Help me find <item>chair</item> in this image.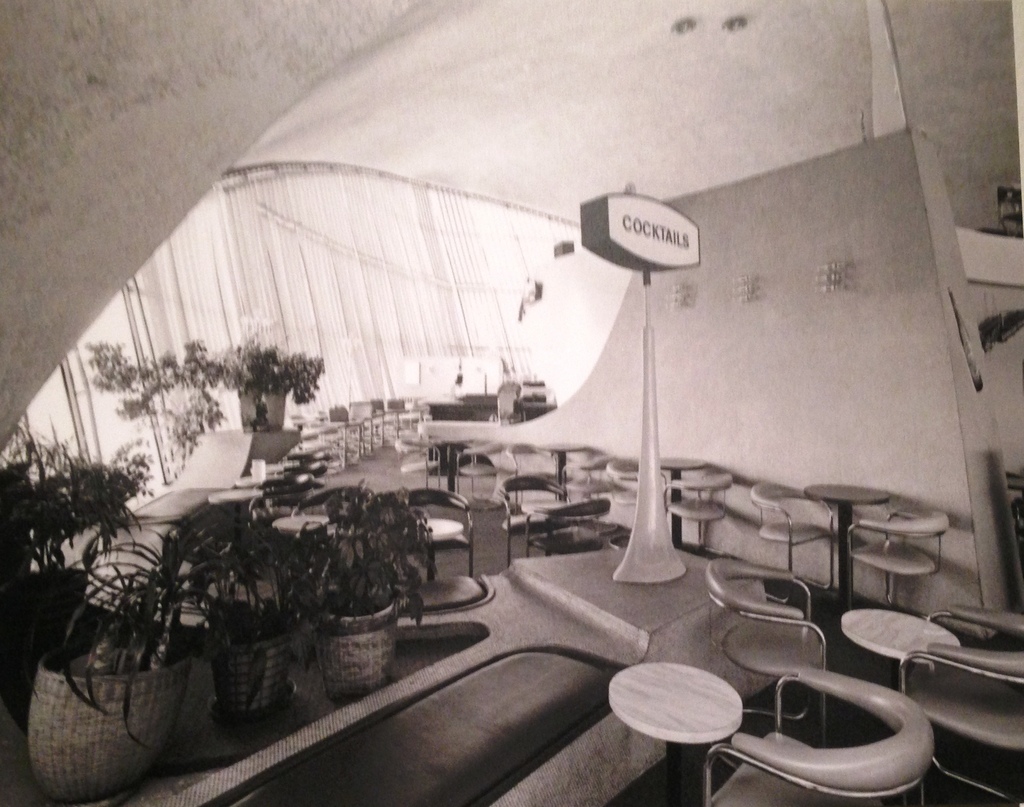
Found it: locate(747, 477, 848, 603).
